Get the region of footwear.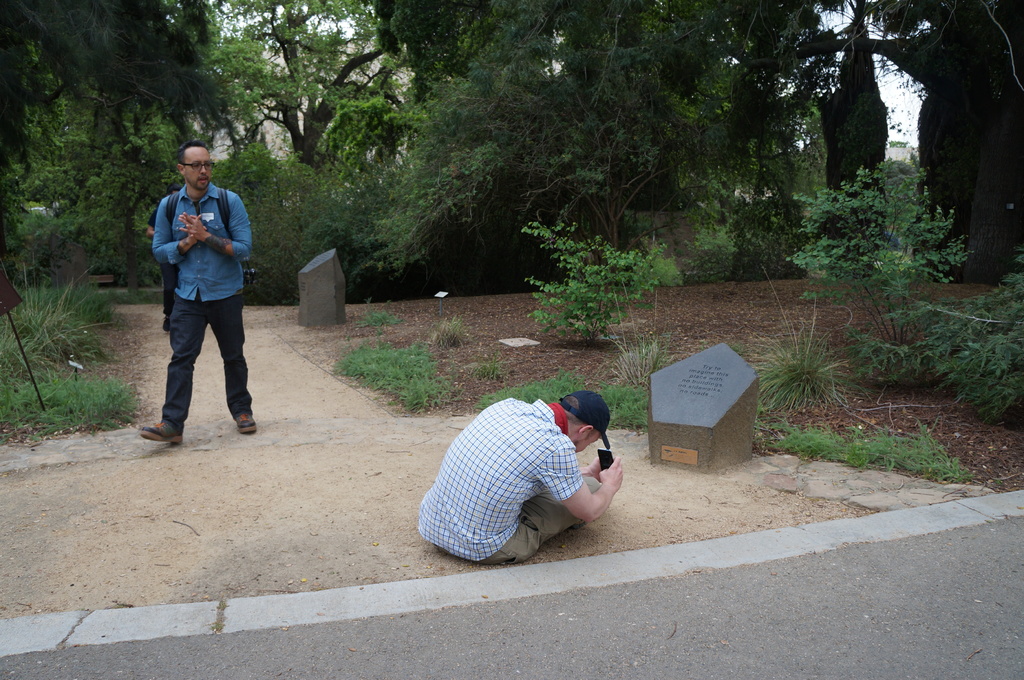
bbox(136, 413, 186, 451).
